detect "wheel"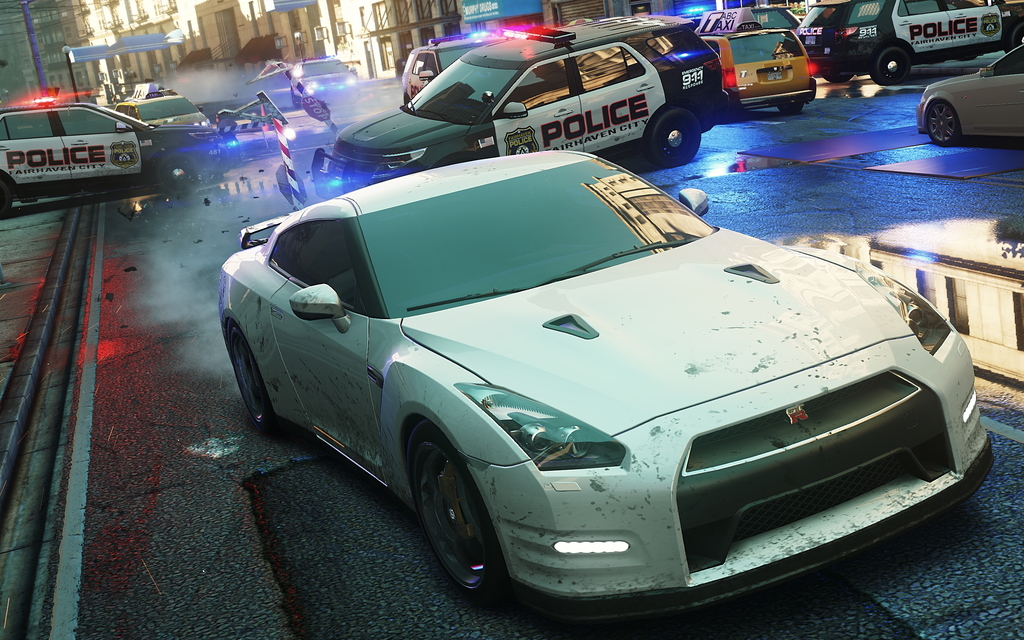
bbox(823, 67, 856, 86)
